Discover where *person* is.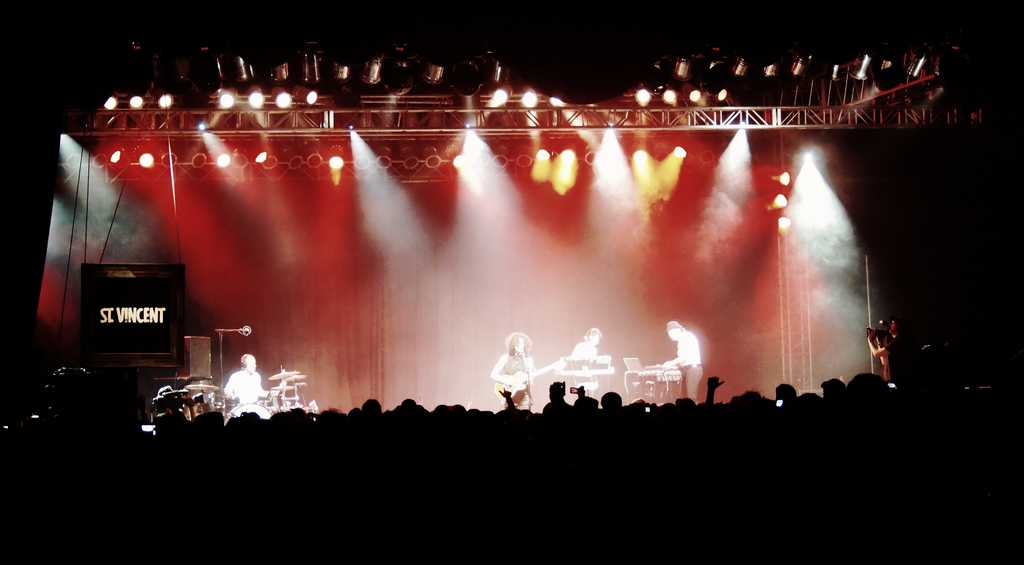
Discovered at bbox=(224, 354, 270, 404).
